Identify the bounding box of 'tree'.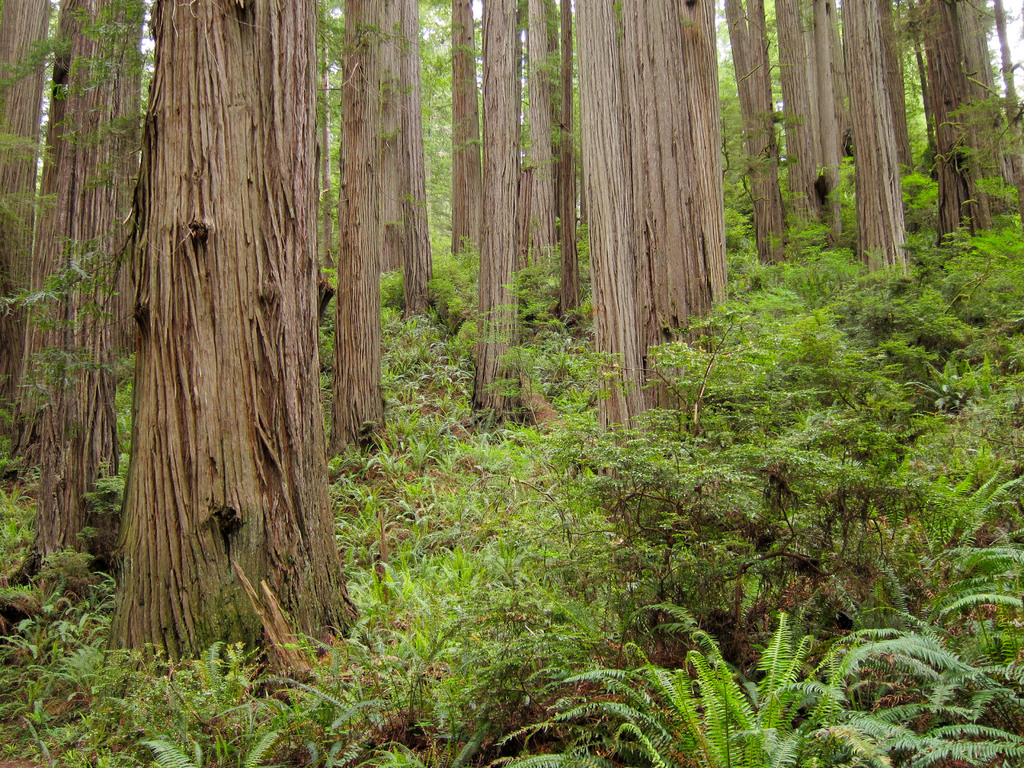
rect(318, 0, 391, 454).
